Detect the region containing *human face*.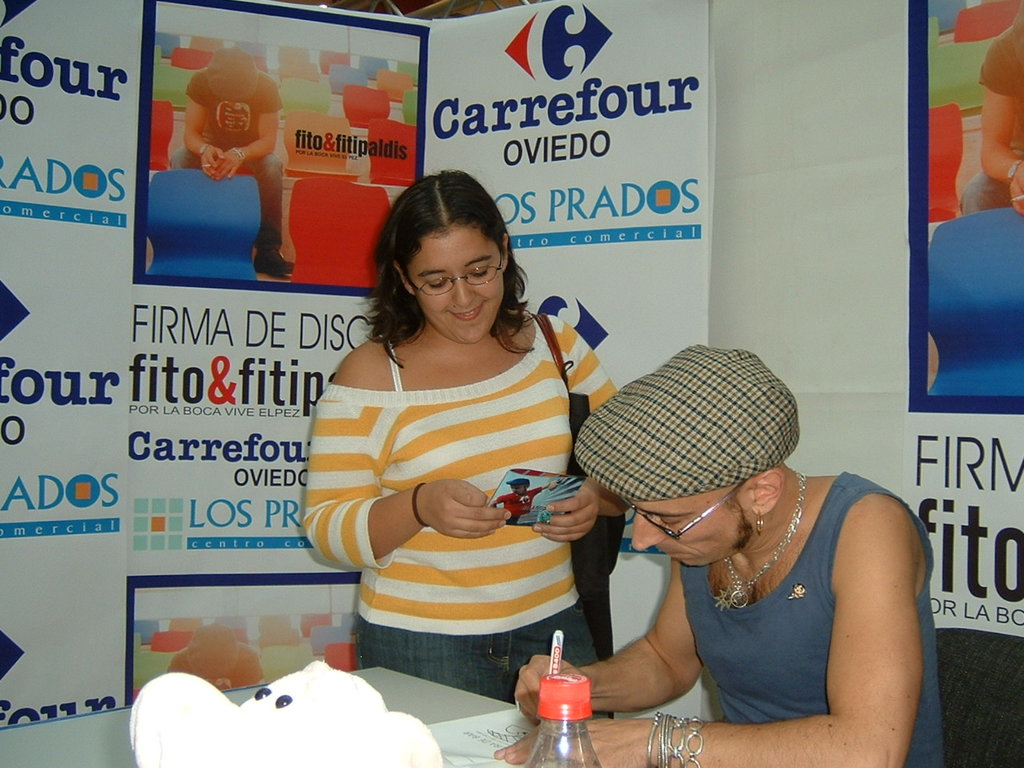
locate(406, 225, 506, 343).
